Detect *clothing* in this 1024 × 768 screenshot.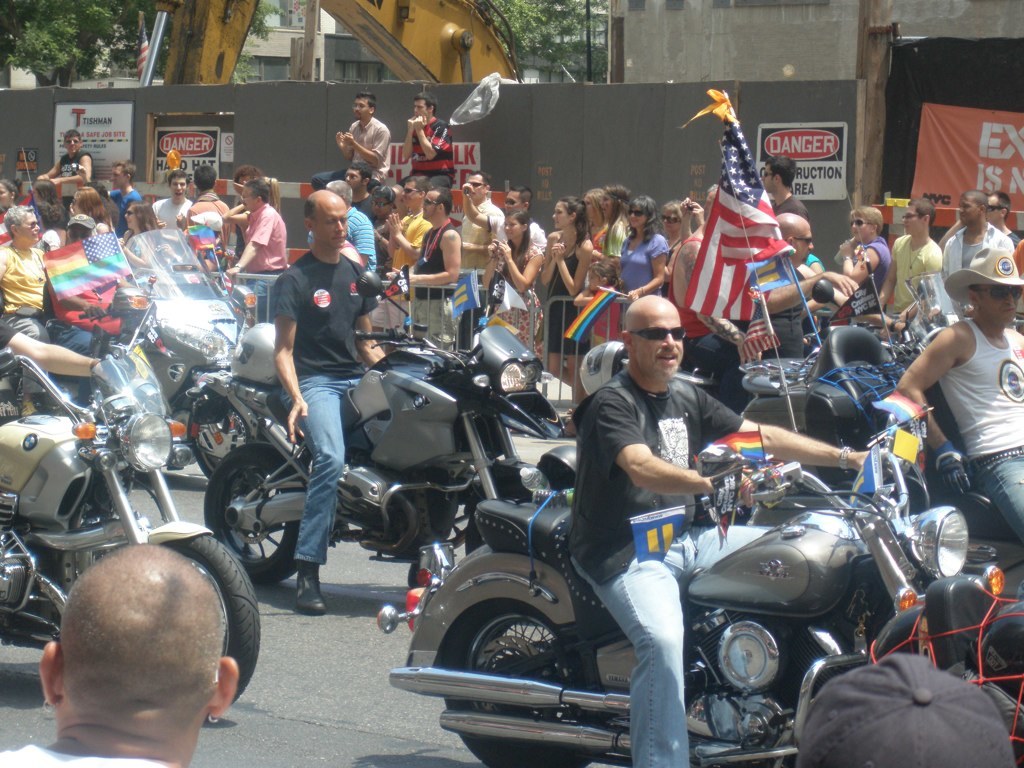
Detection: x1=58 y1=146 x2=112 y2=208.
